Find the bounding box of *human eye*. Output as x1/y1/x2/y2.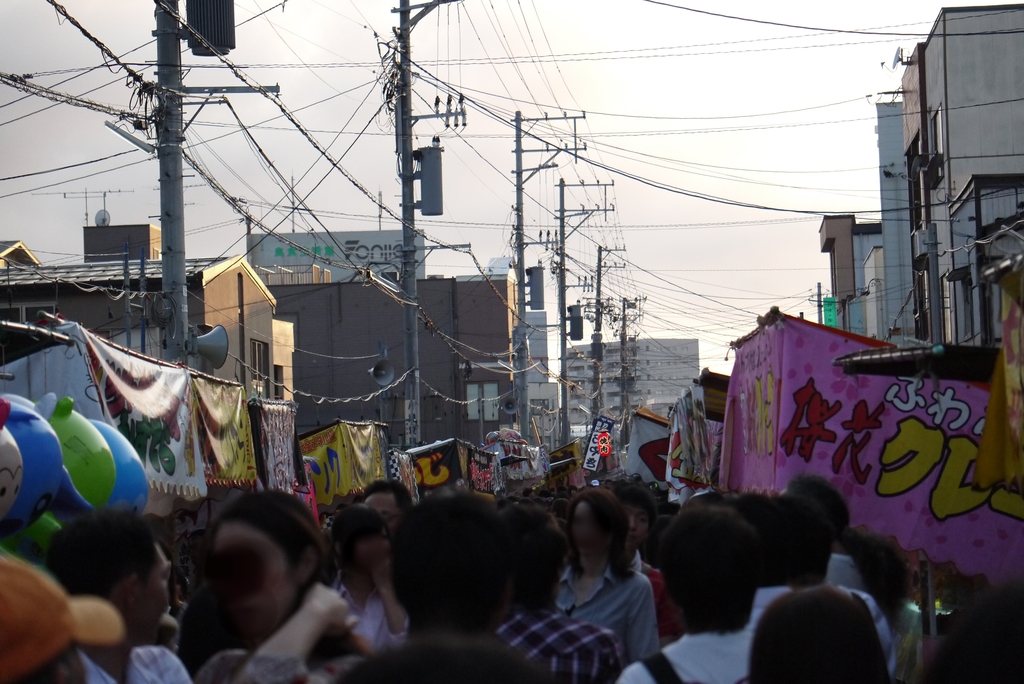
637/514/650/529.
